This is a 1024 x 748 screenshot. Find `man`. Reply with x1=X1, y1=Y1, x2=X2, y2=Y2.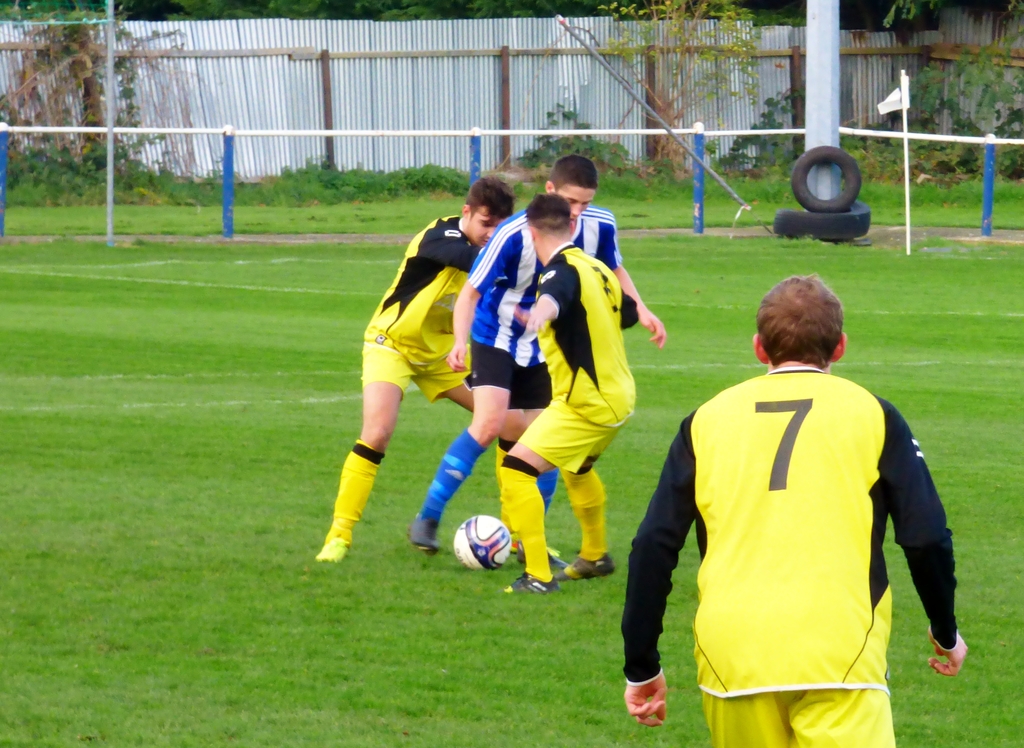
x1=402, y1=156, x2=664, y2=550.
